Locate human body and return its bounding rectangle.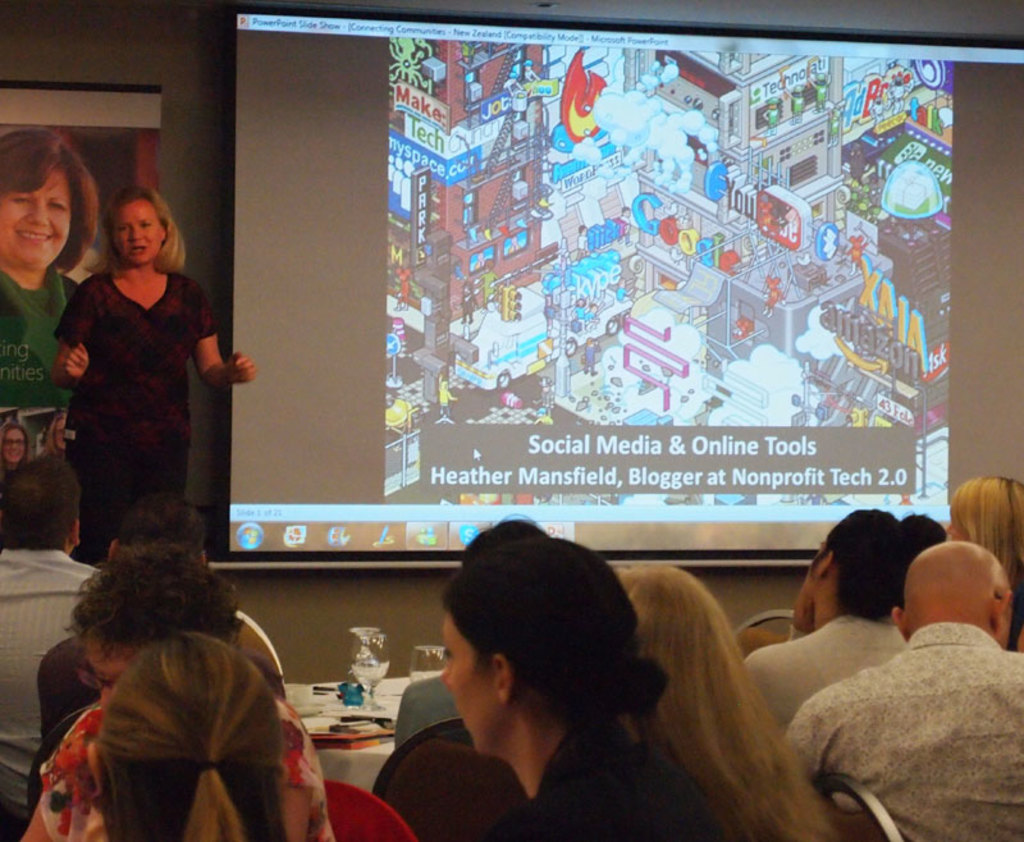
<bbox>96, 623, 297, 838</bbox>.
